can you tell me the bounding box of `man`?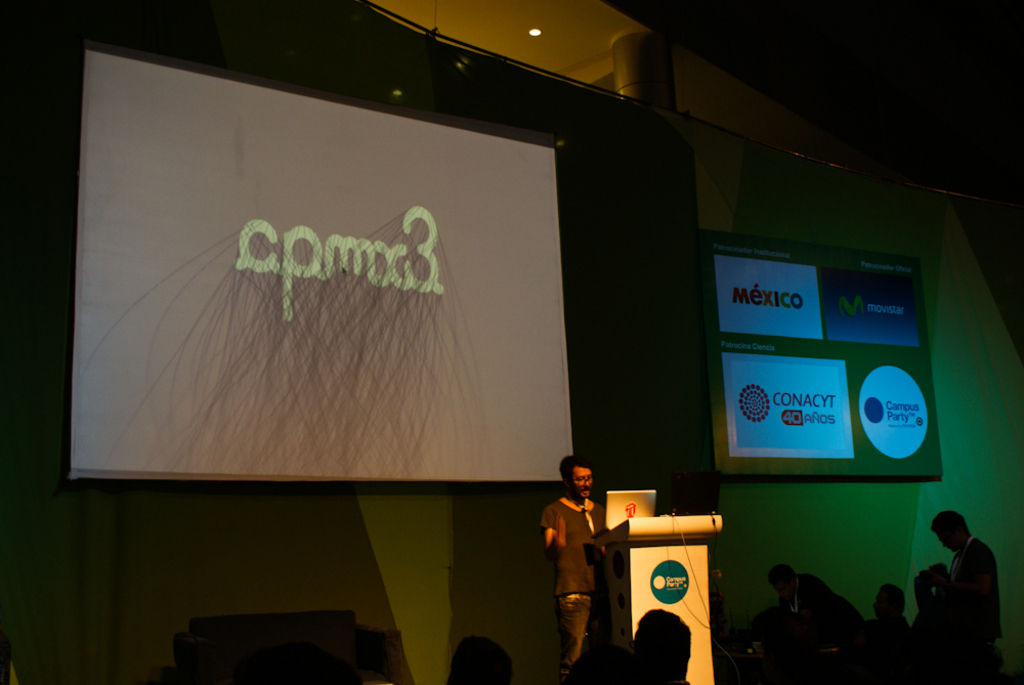
crop(629, 604, 694, 684).
